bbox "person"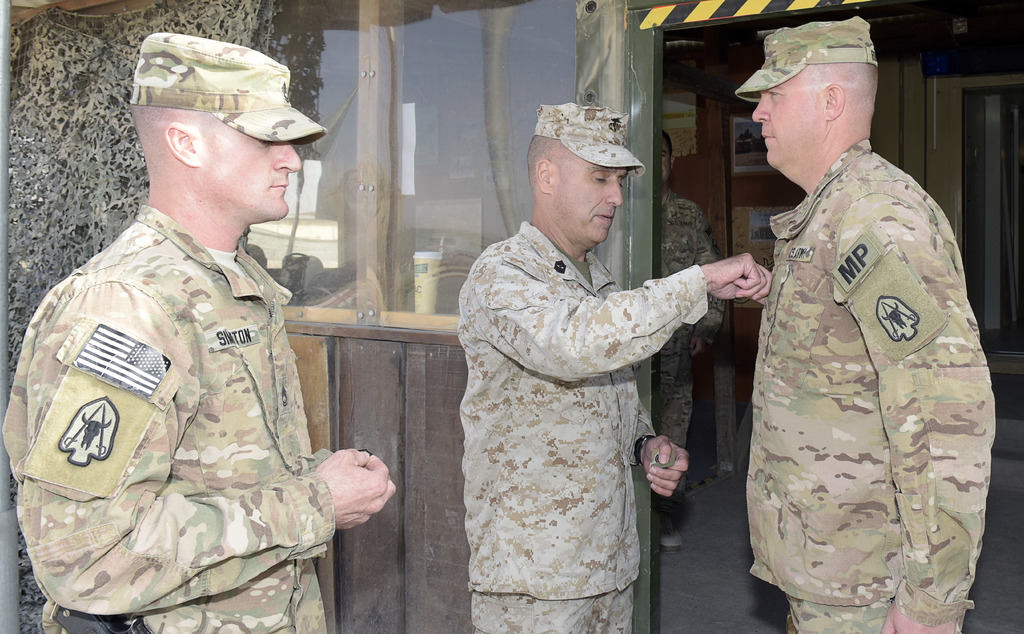
<box>4,33,400,633</box>
